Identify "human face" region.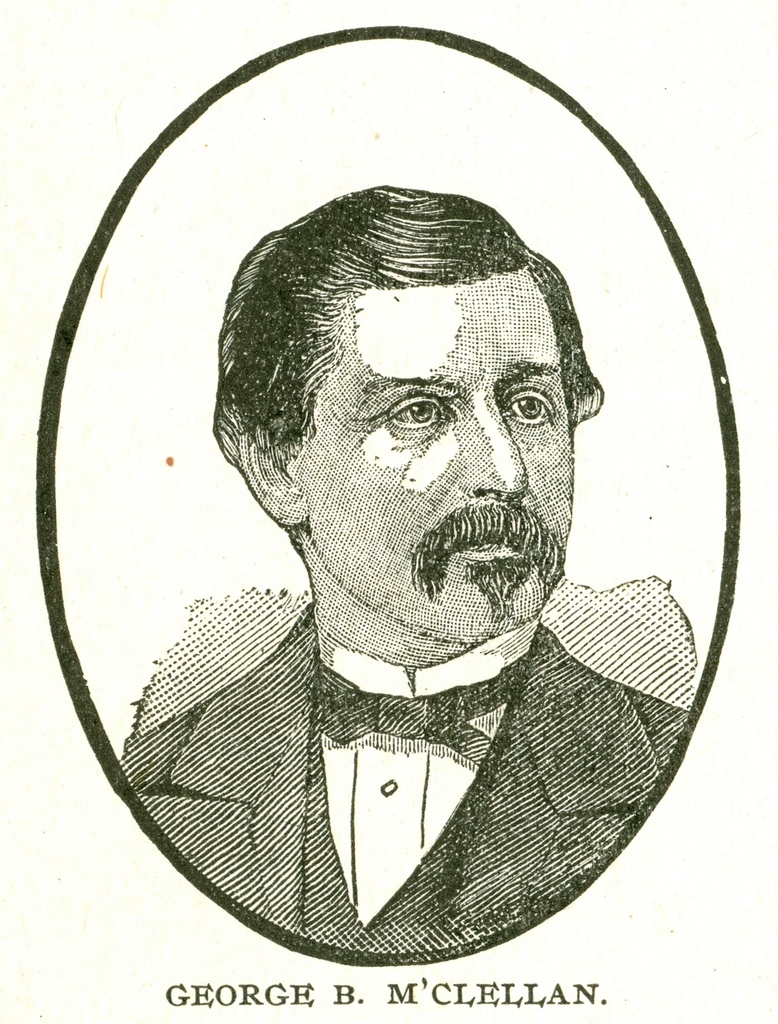
Region: box=[299, 271, 575, 632].
